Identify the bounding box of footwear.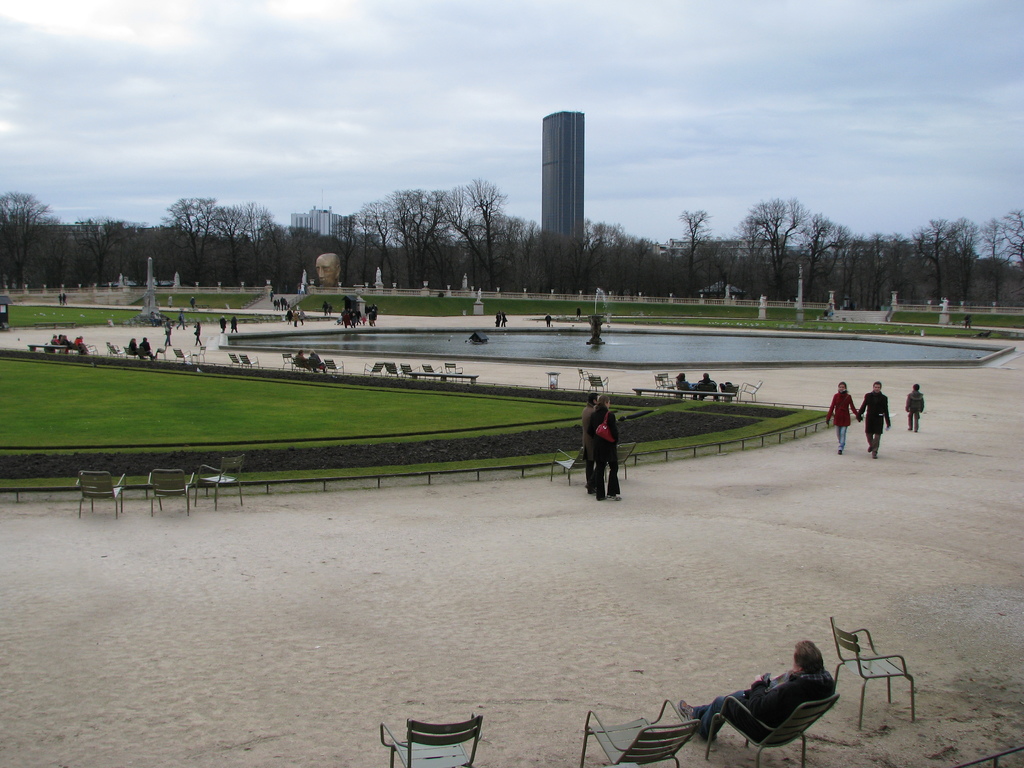
679,698,698,726.
